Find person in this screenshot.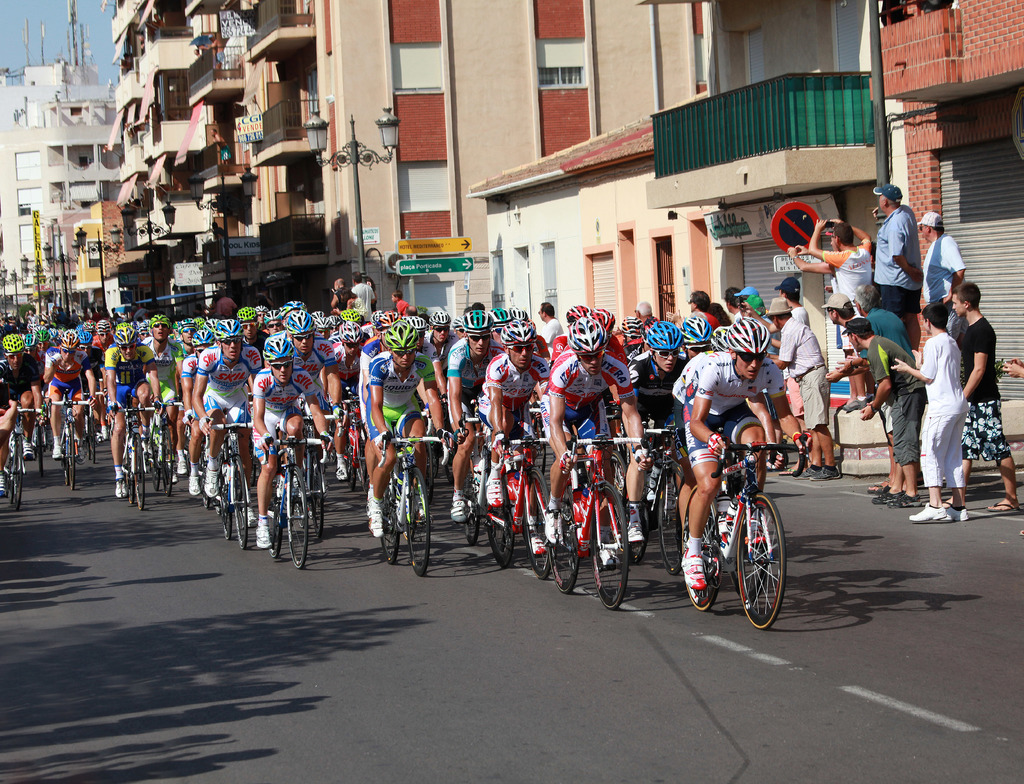
The bounding box for person is <bbox>475, 302, 487, 311</bbox>.
